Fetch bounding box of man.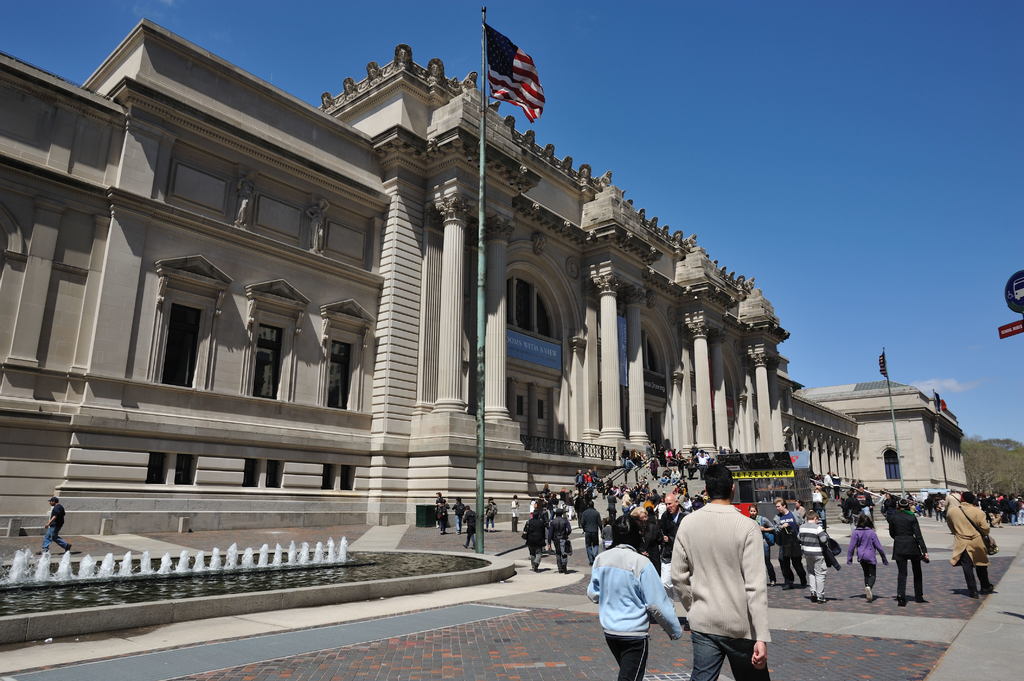
Bbox: <region>797, 508, 831, 601</region>.
